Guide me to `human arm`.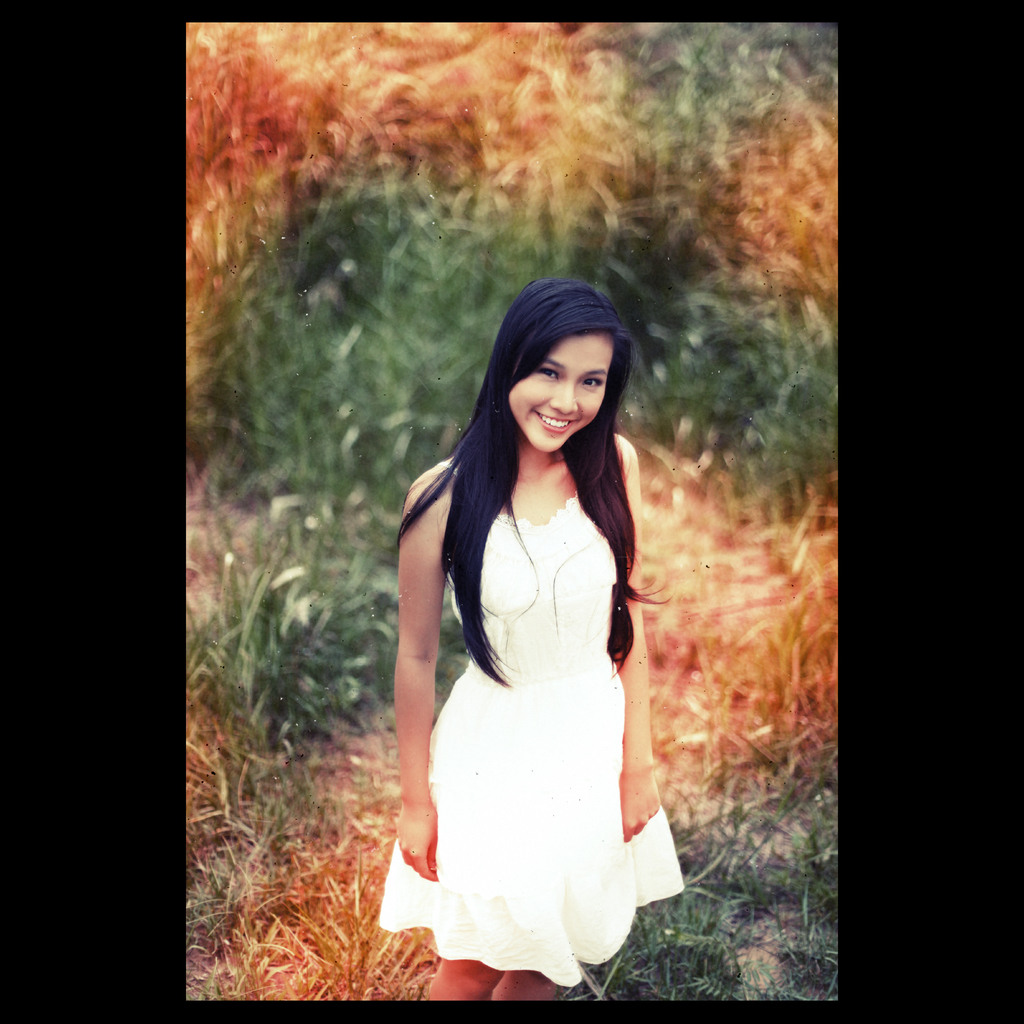
Guidance: [582, 446, 678, 851].
